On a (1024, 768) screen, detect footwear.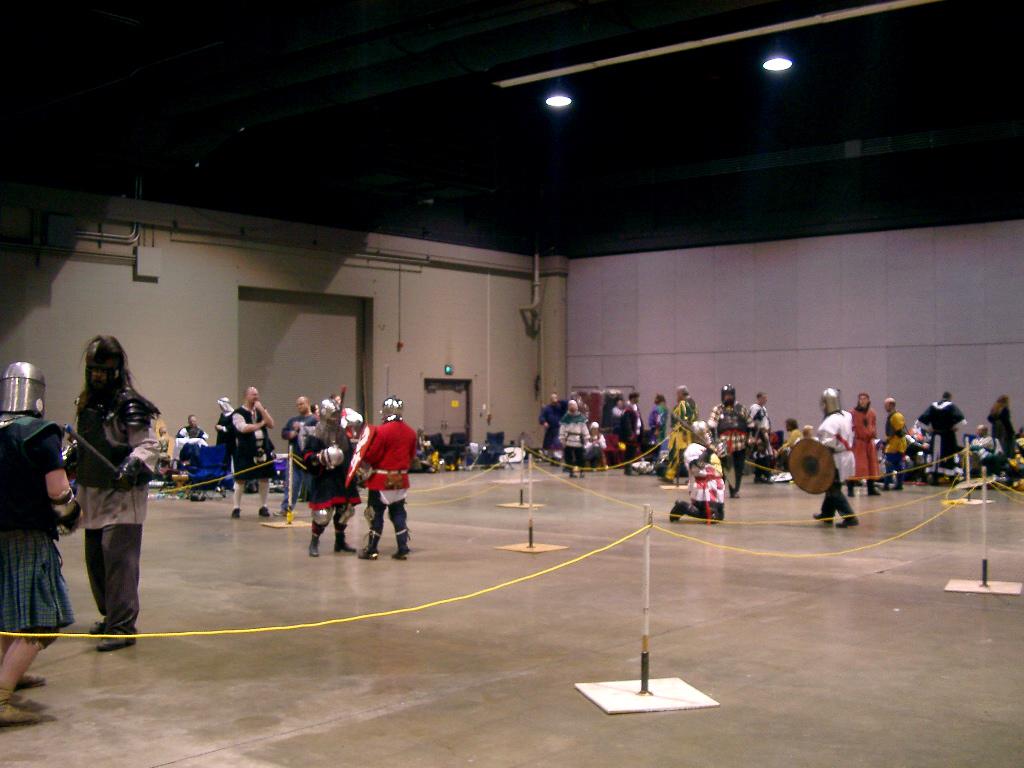
left=728, top=490, right=741, bottom=500.
